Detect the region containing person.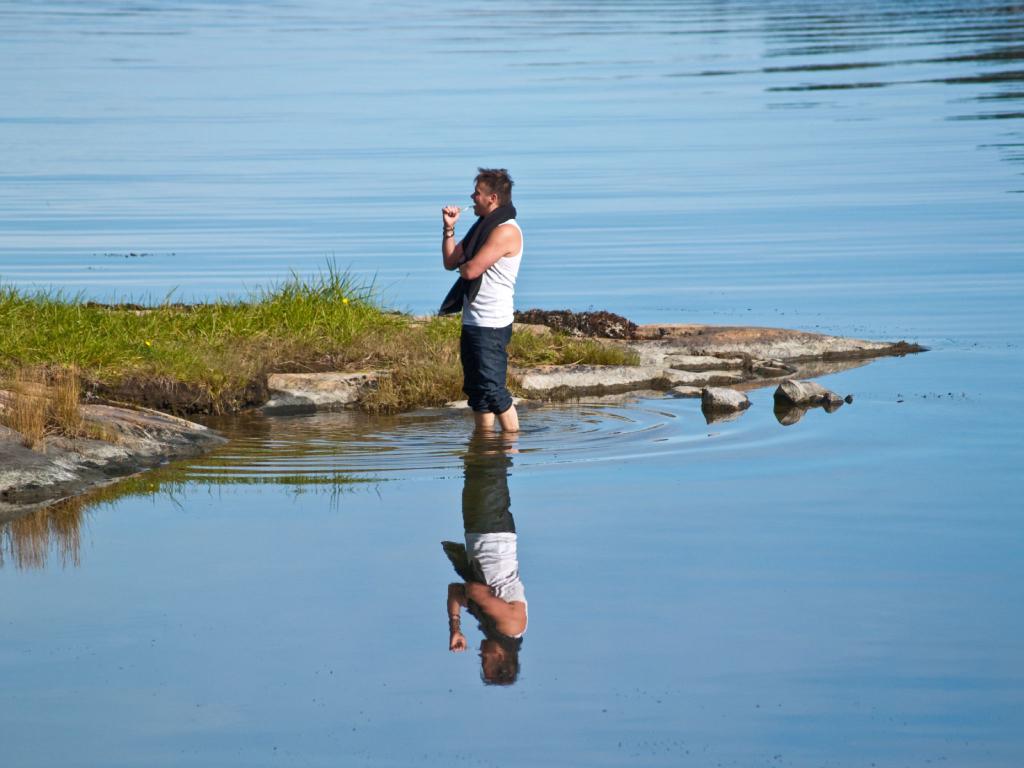
l=438, t=164, r=531, b=440.
